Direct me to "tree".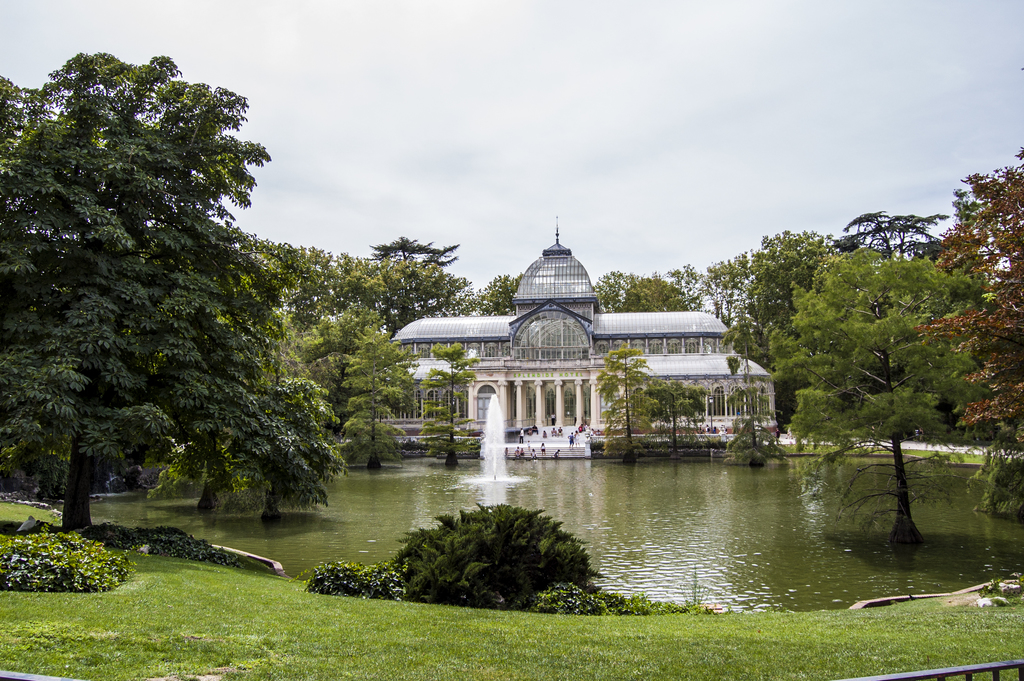
Direction: l=754, t=231, r=989, b=553.
